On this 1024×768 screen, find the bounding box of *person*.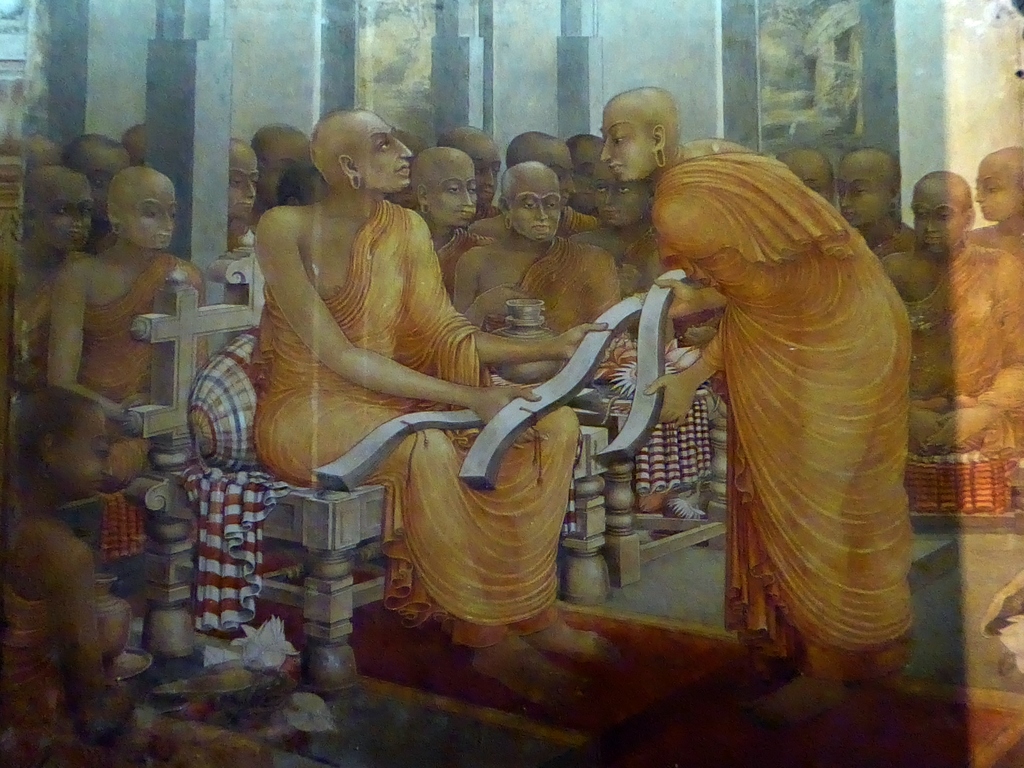
Bounding box: bbox=[875, 172, 1023, 454].
